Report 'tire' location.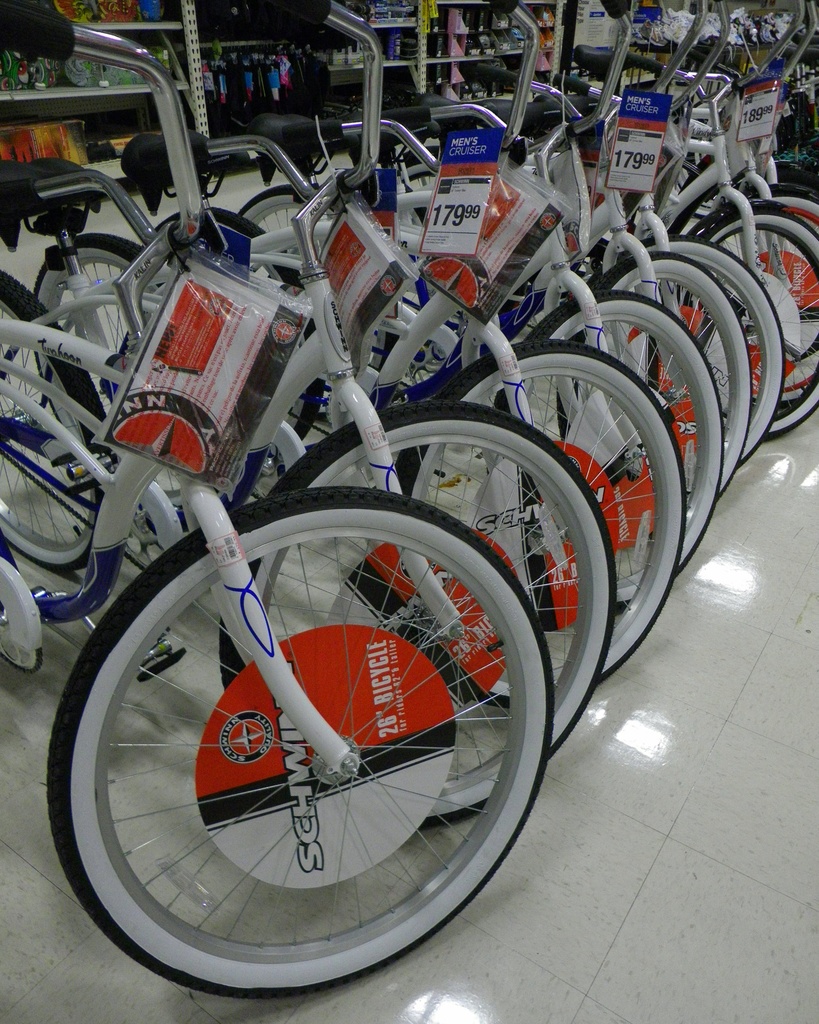
Report: detection(102, 488, 550, 984).
